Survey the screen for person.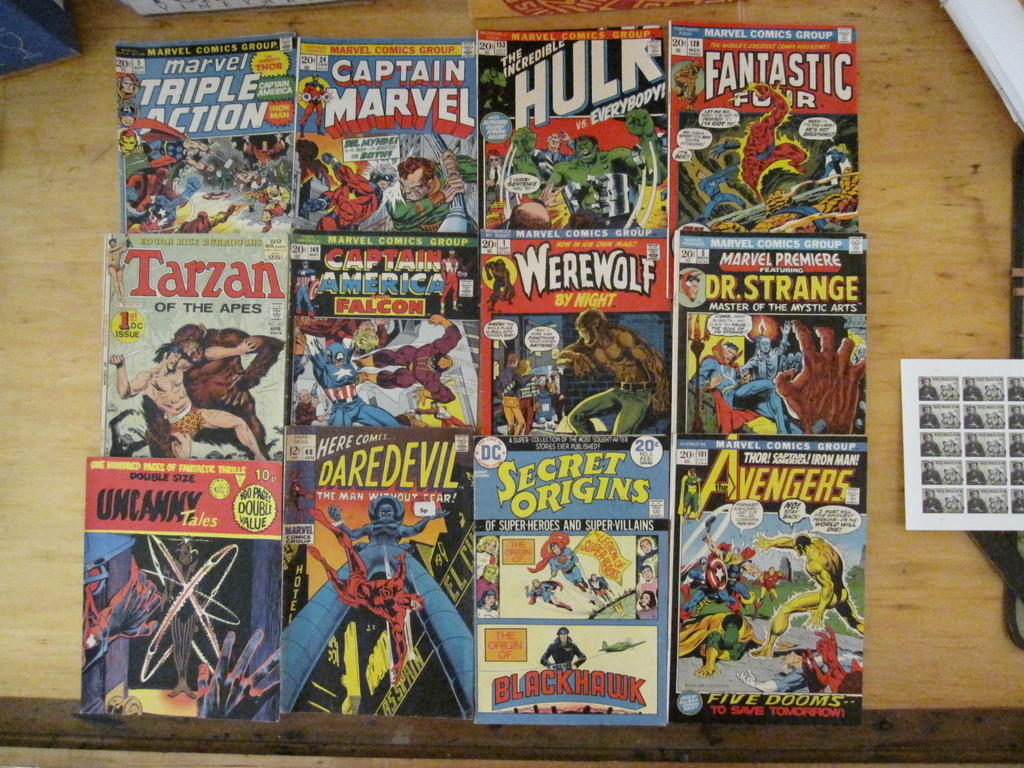
Survey found: [left=940, top=413, right=950, bottom=429].
